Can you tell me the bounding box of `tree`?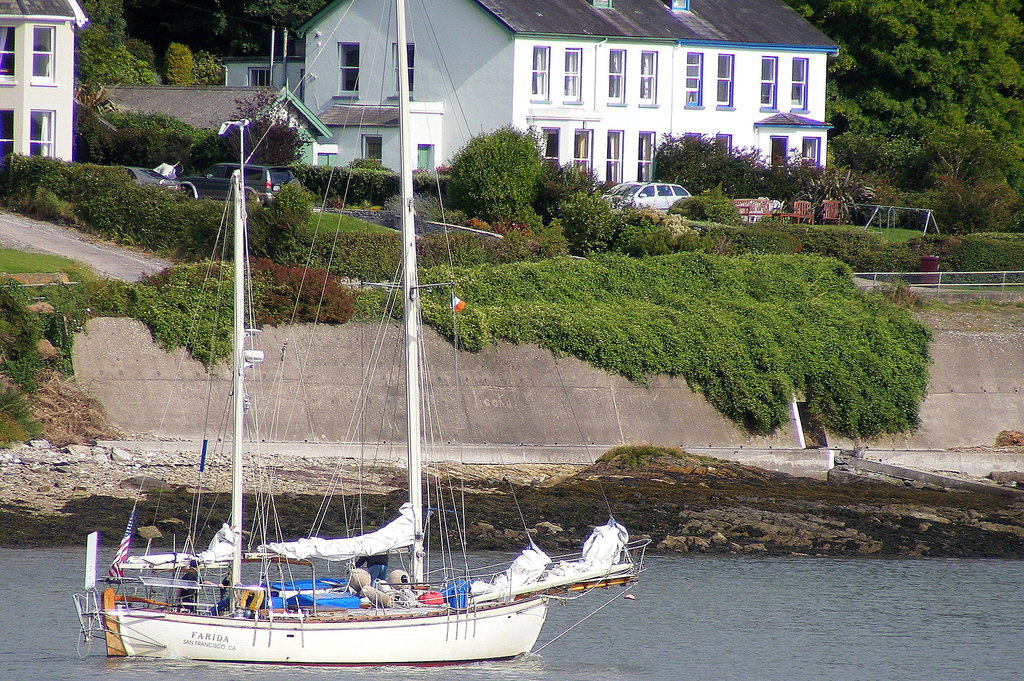
bbox=(441, 106, 575, 209).
